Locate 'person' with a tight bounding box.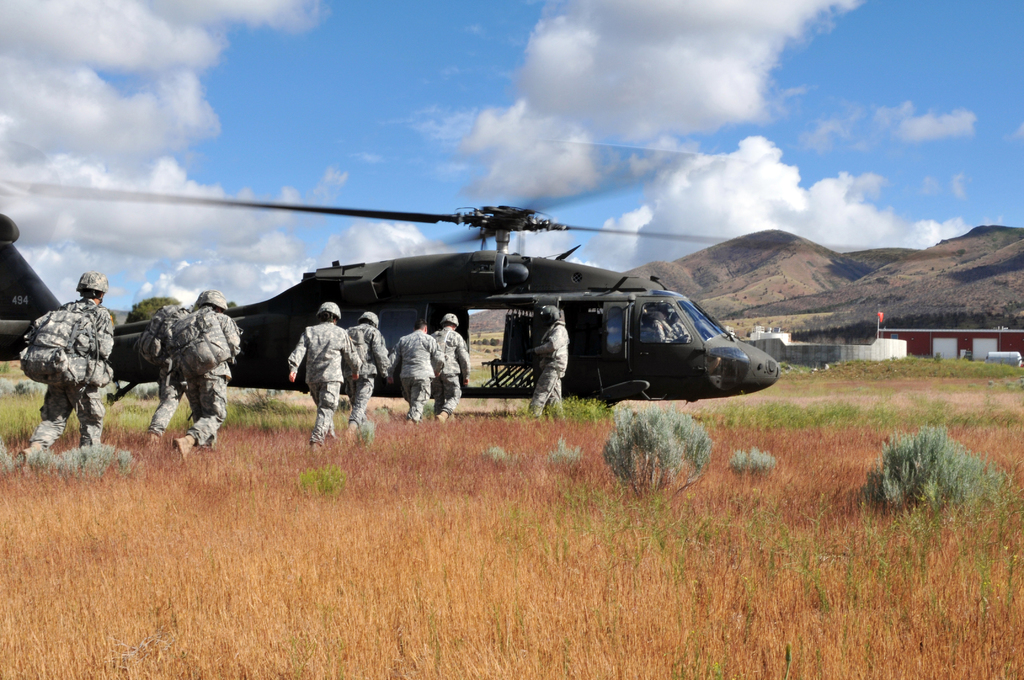
box=[8, 267, 111, 457].
